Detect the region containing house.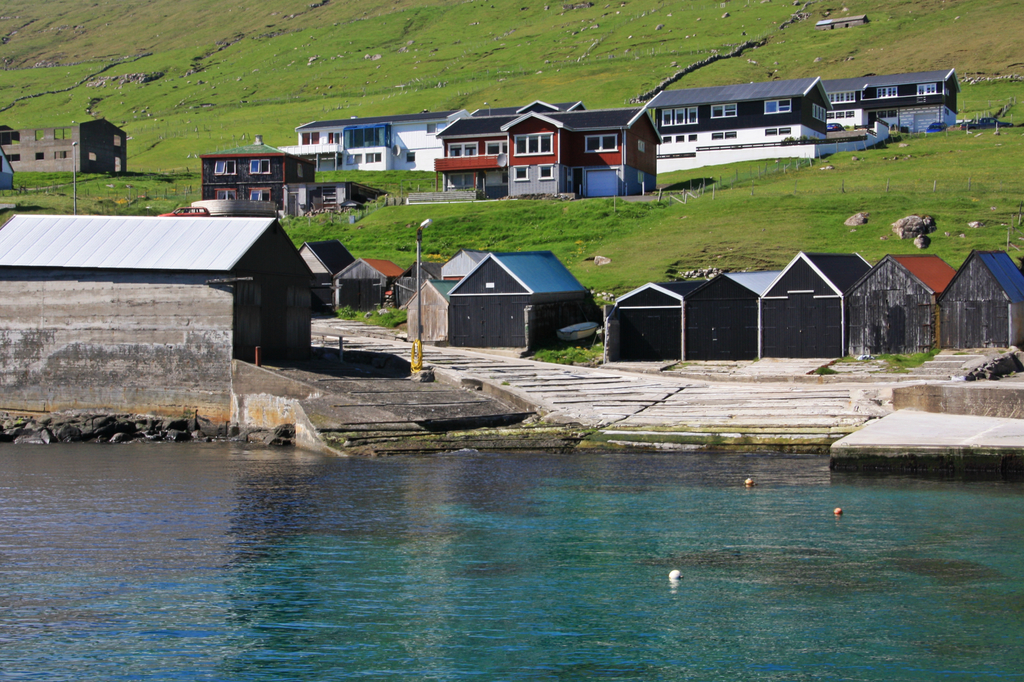
rect(948, 249, 1023, 360).
